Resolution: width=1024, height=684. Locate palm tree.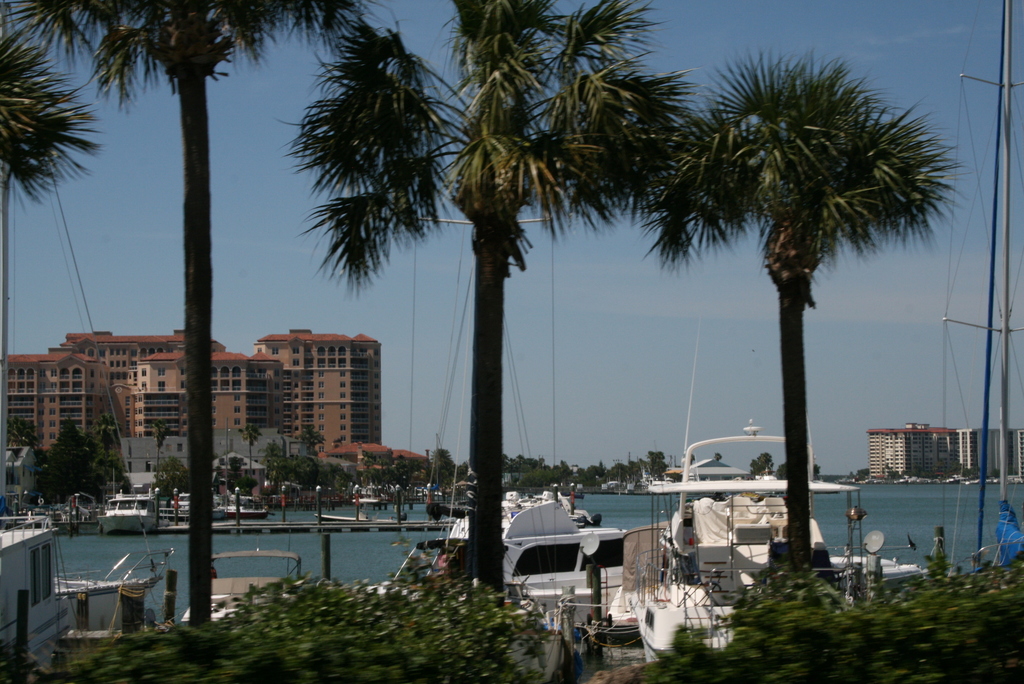
region(0, 22, 105, 265).
